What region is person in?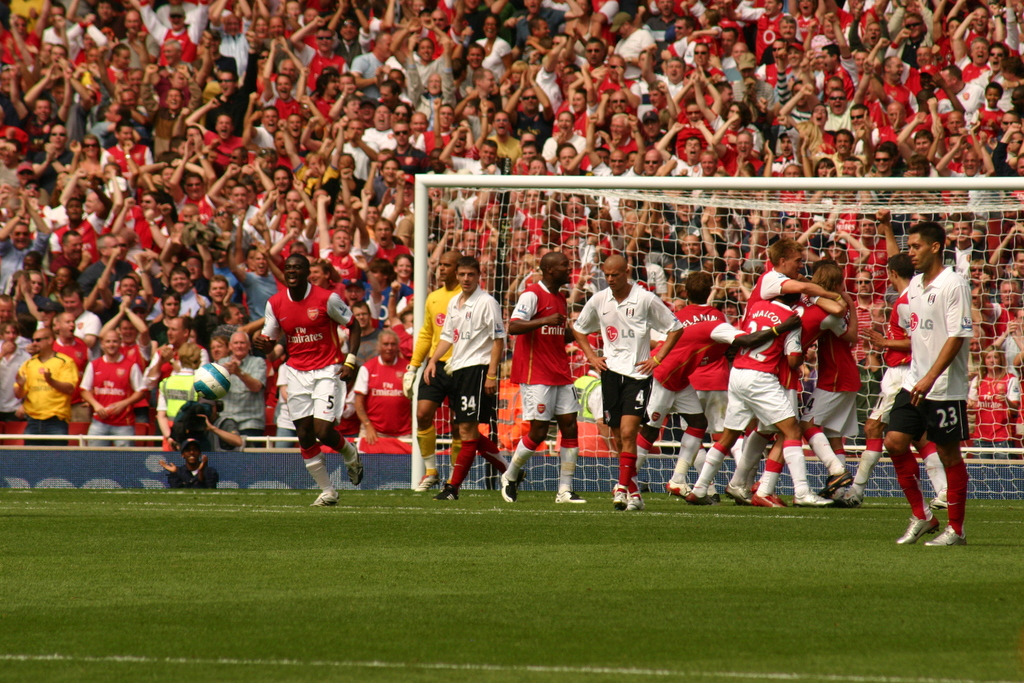
locate(636, 272, 708, 490).
